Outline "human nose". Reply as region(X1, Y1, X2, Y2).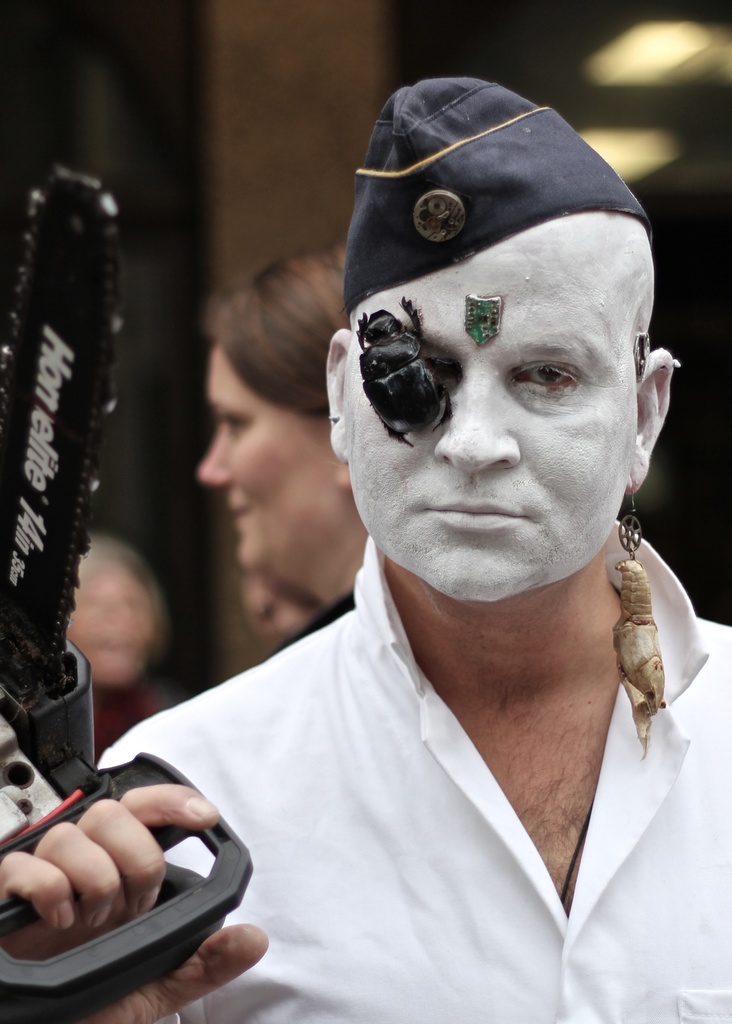
region(434, 371, 519, 476).
